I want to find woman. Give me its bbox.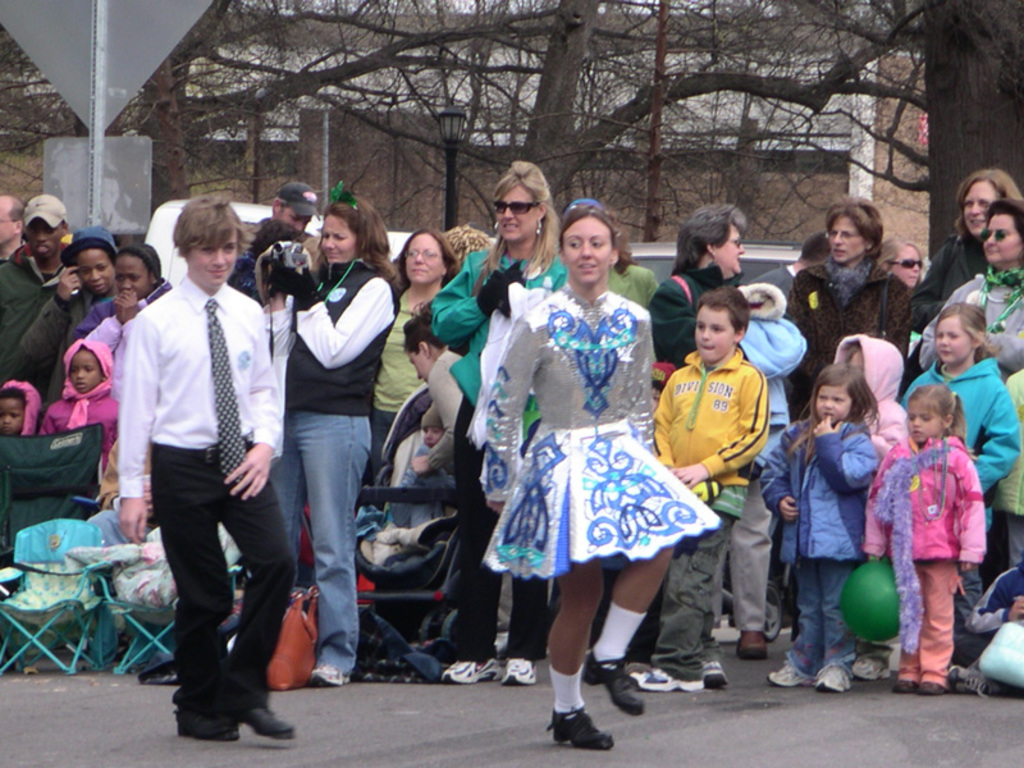
(x1=430, y1=159, x2=572, y2=680).
